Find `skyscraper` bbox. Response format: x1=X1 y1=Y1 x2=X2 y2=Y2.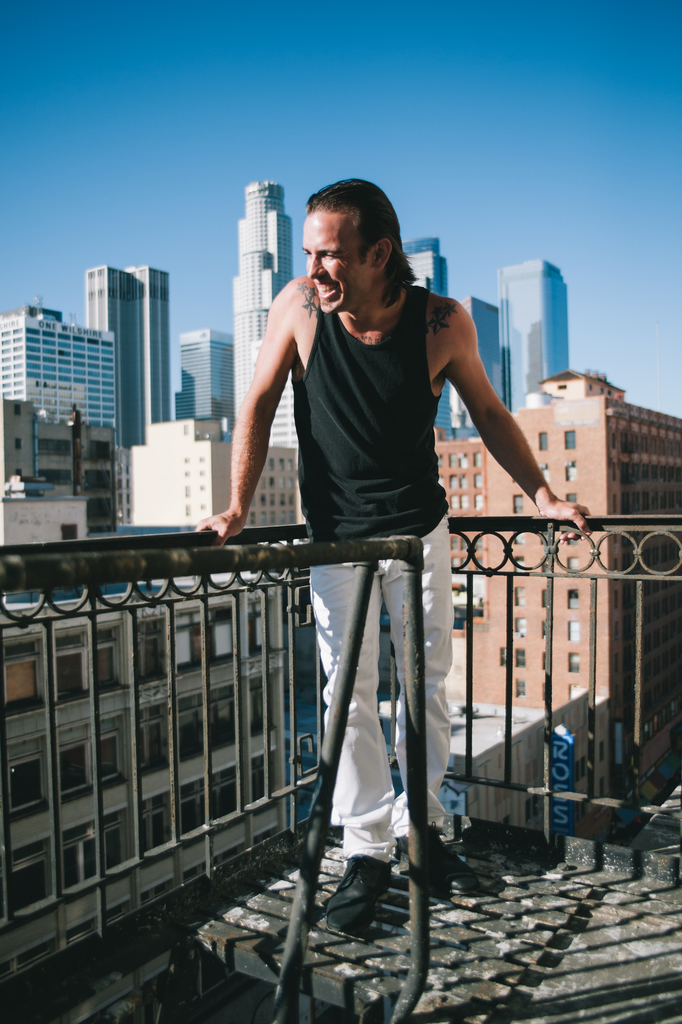
x1=128 y1=264 x2=170 y2=426.
